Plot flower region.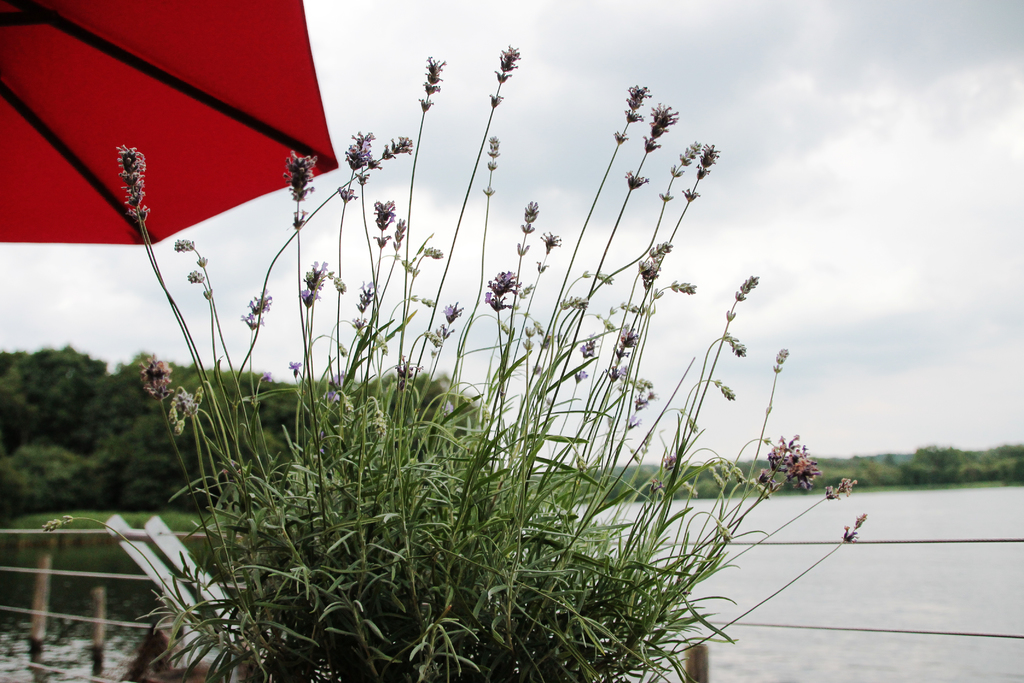
Plotted at l=682, t=182, r=695, b=204.
